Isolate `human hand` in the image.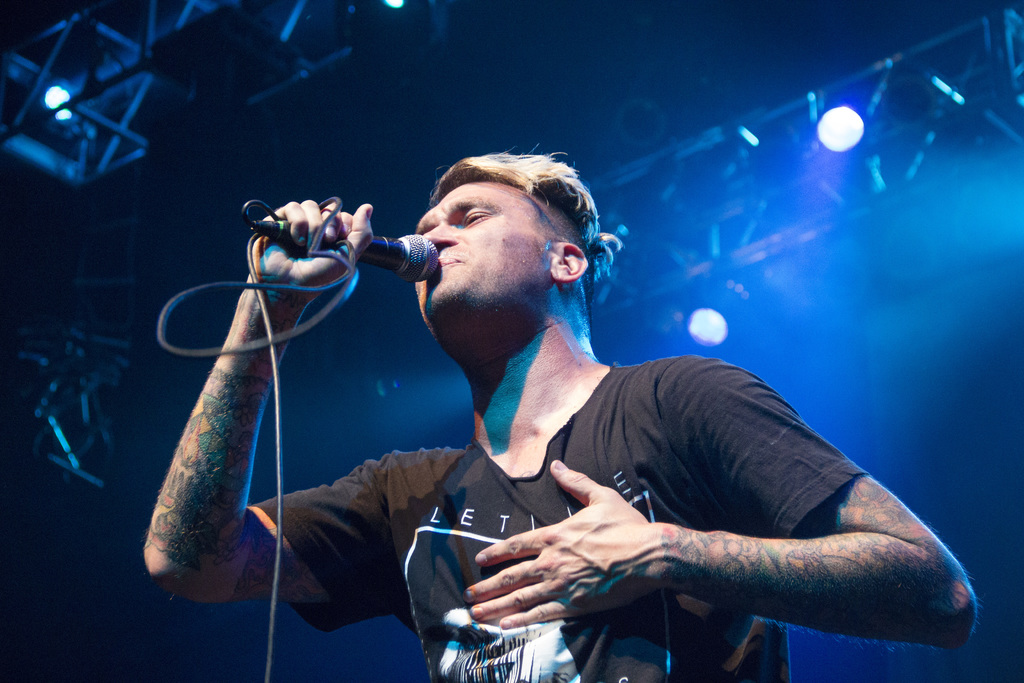
Isolated region: region(490, 475, 724, 632).
